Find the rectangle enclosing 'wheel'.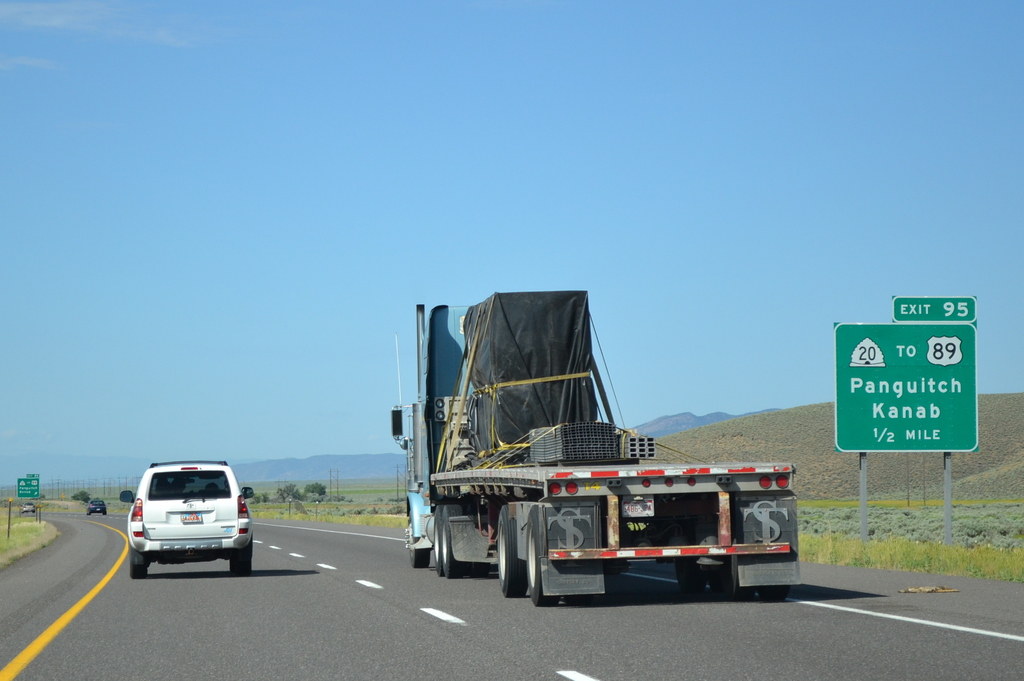
rect(429, 494, 449, 574).
